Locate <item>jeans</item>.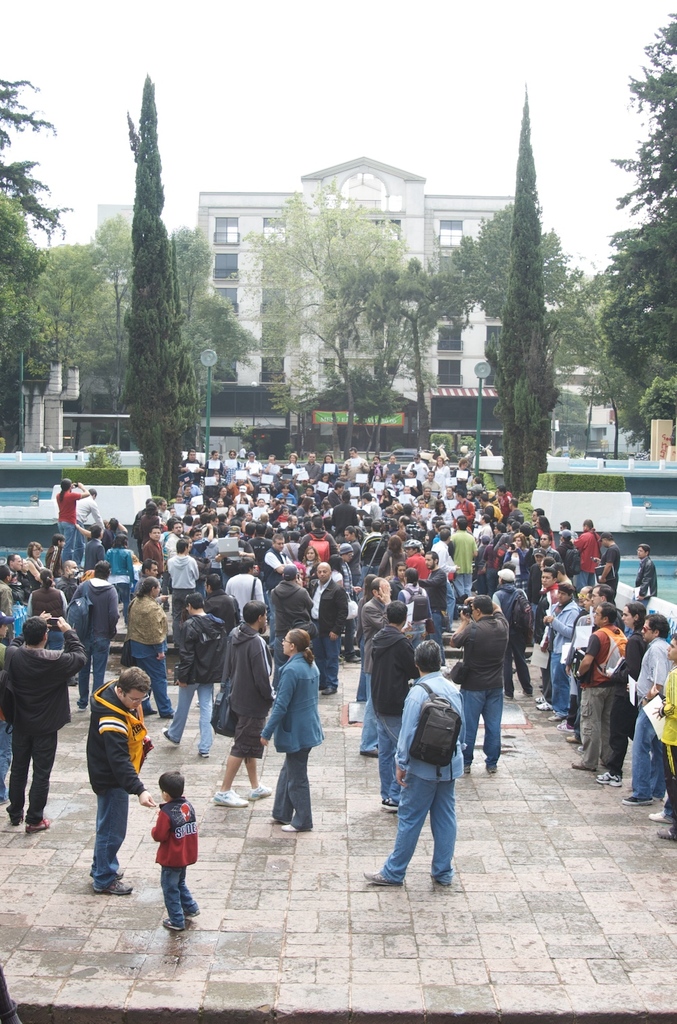
Bounding box: 358:673:379:753.
